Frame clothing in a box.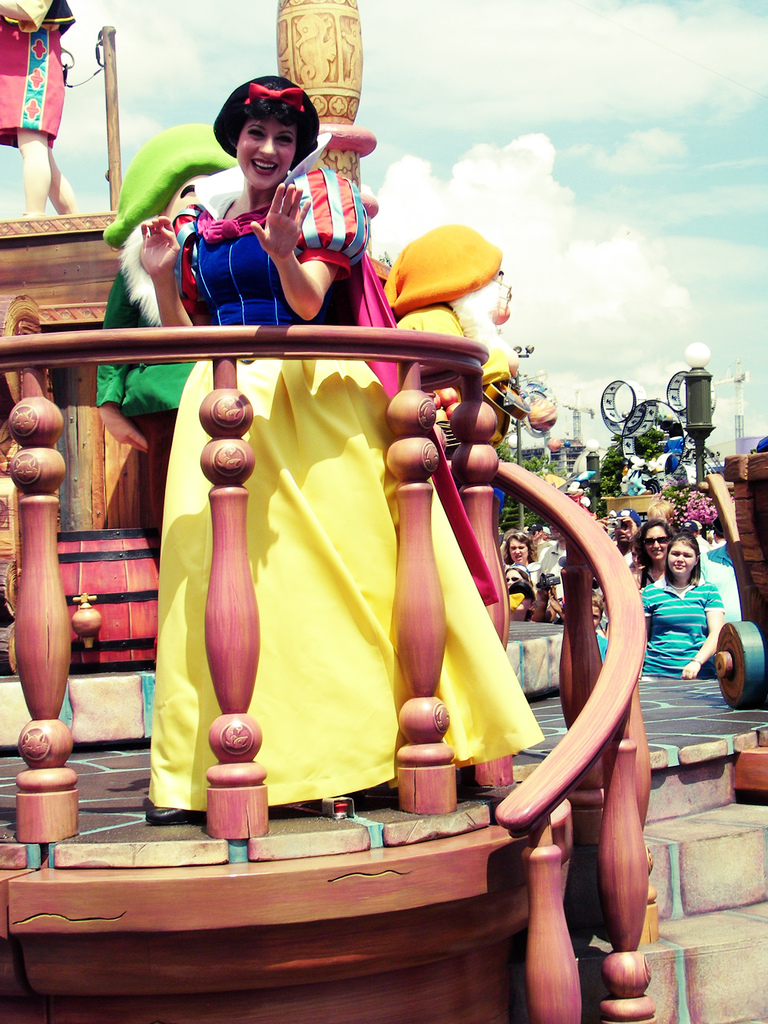
[637,569,726,680].
